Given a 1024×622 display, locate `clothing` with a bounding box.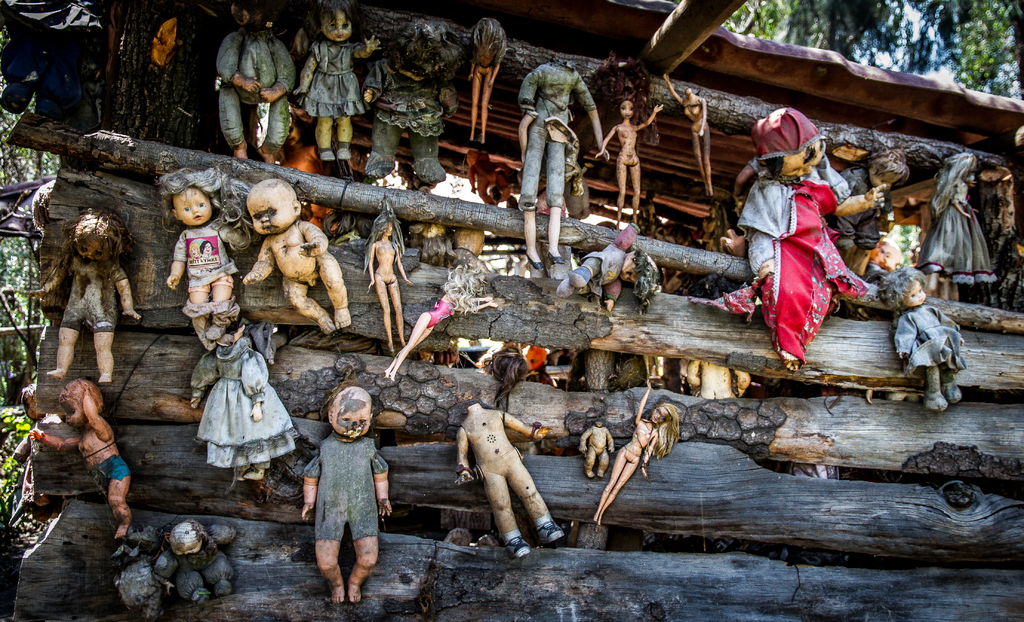
Located: (left=749, top=153, right=764, bottom=178).
